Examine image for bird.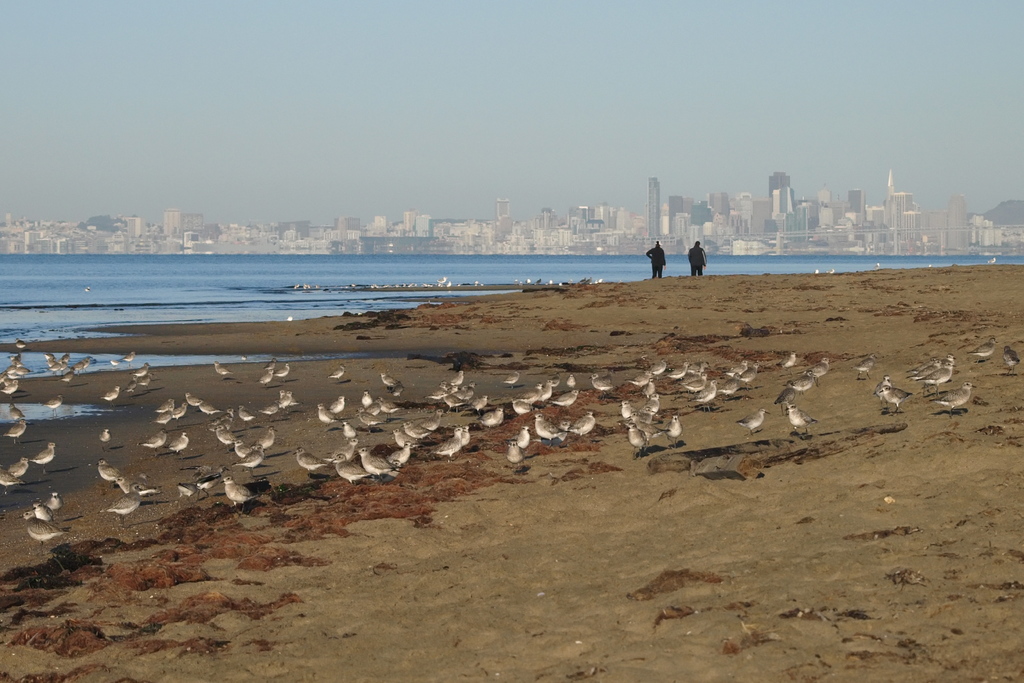
Examination result: (813, 267, 820, 273).
